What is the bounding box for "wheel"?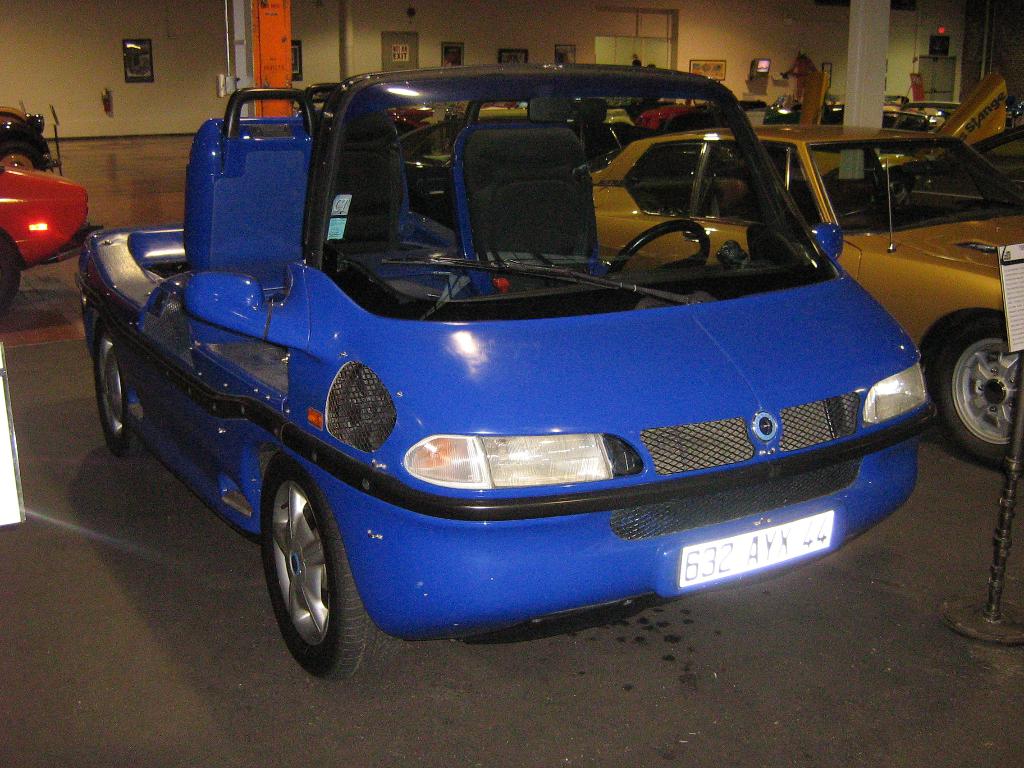
[x1=604, y1=219, x2=710, y2=284].
